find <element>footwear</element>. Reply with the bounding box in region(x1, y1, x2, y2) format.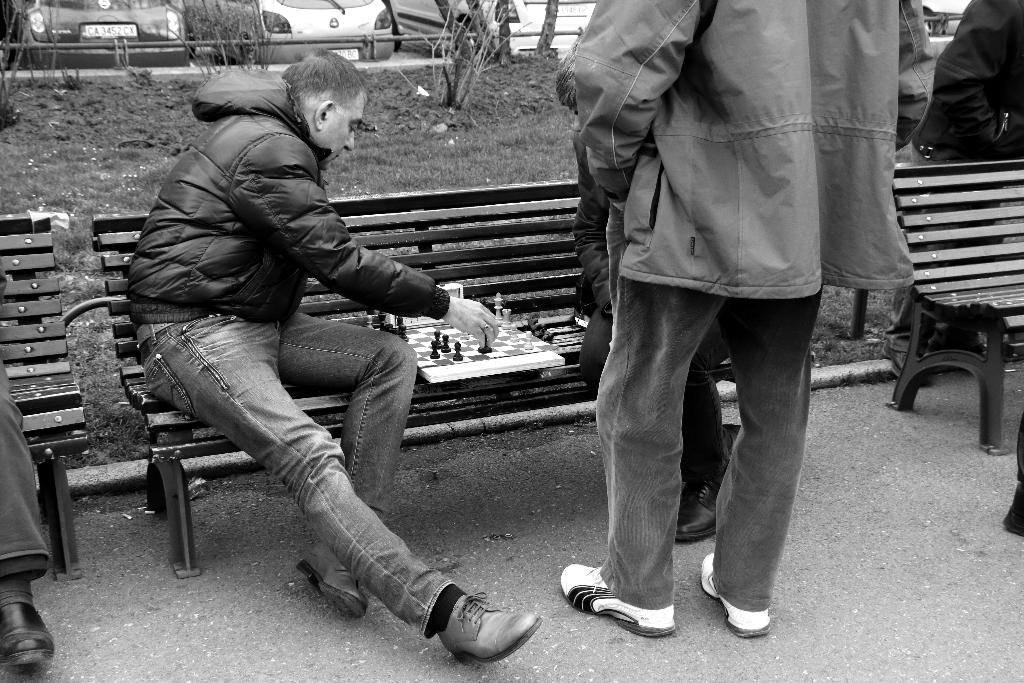
region(671, 462, 748, 541).
